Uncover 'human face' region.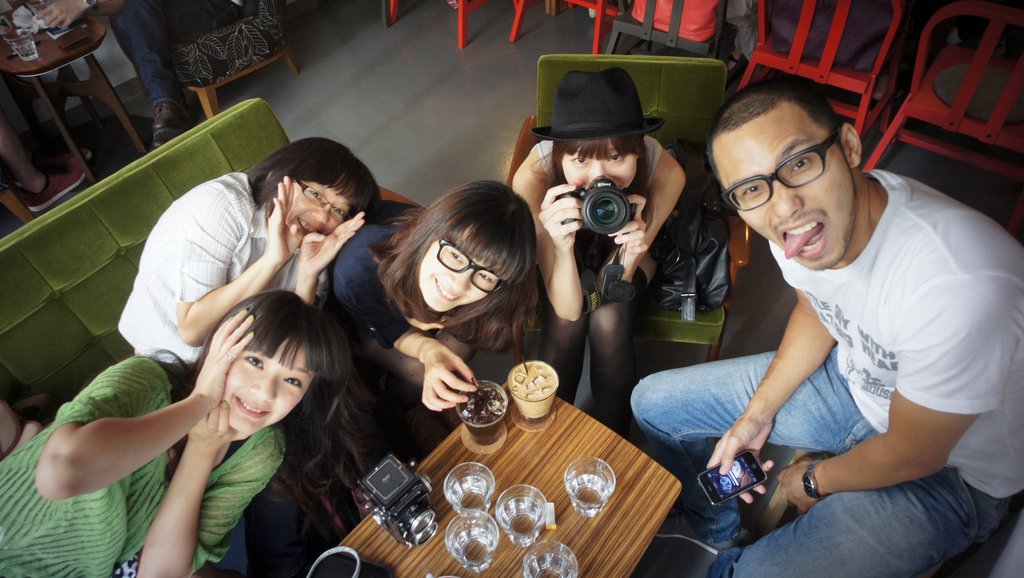
Uncovered: 228 350 315 435.
